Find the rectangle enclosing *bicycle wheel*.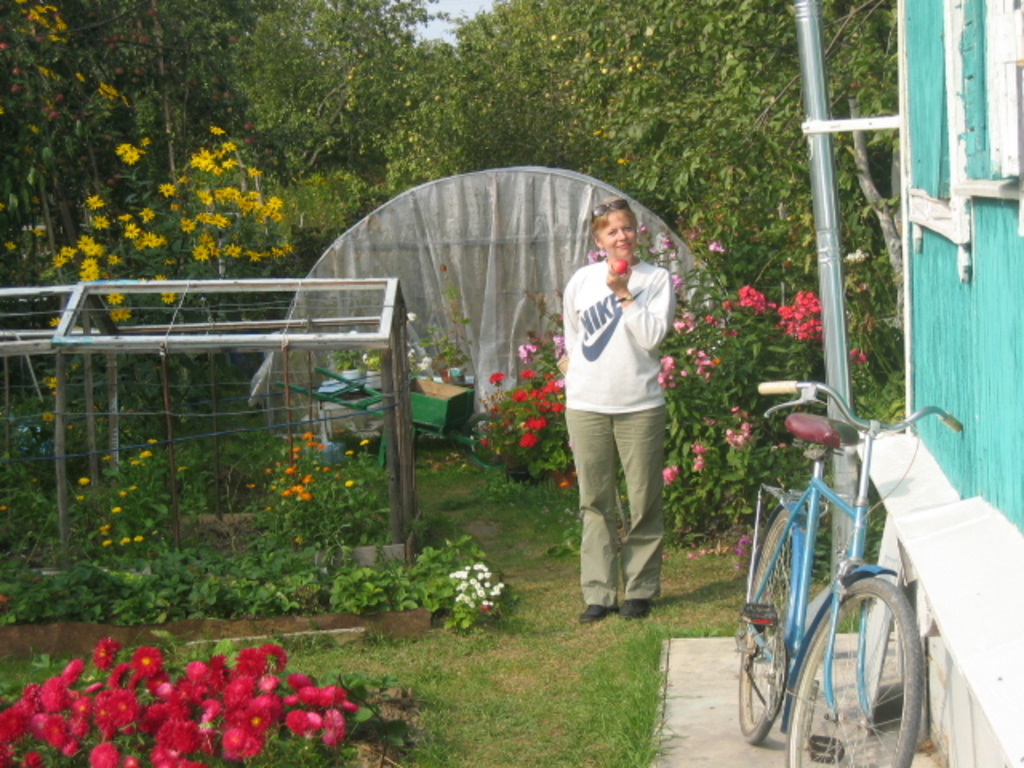
[left=792, top=568, right=942, bottom=750].
